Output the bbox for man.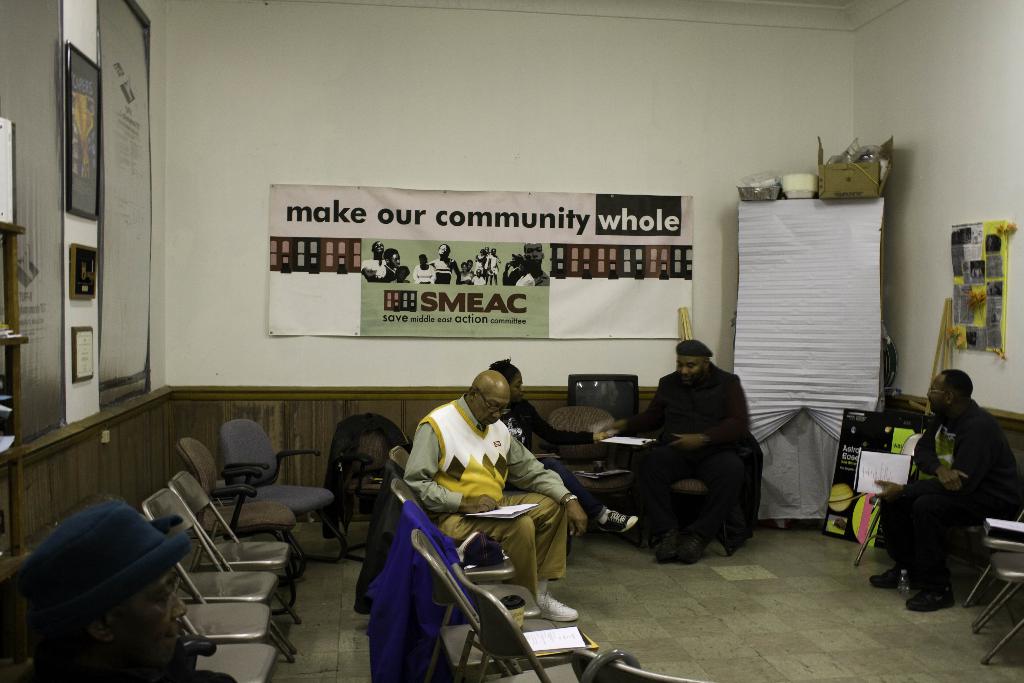
{"left": 850, "top": 368, "right": 1014, "bottom": 615}.
